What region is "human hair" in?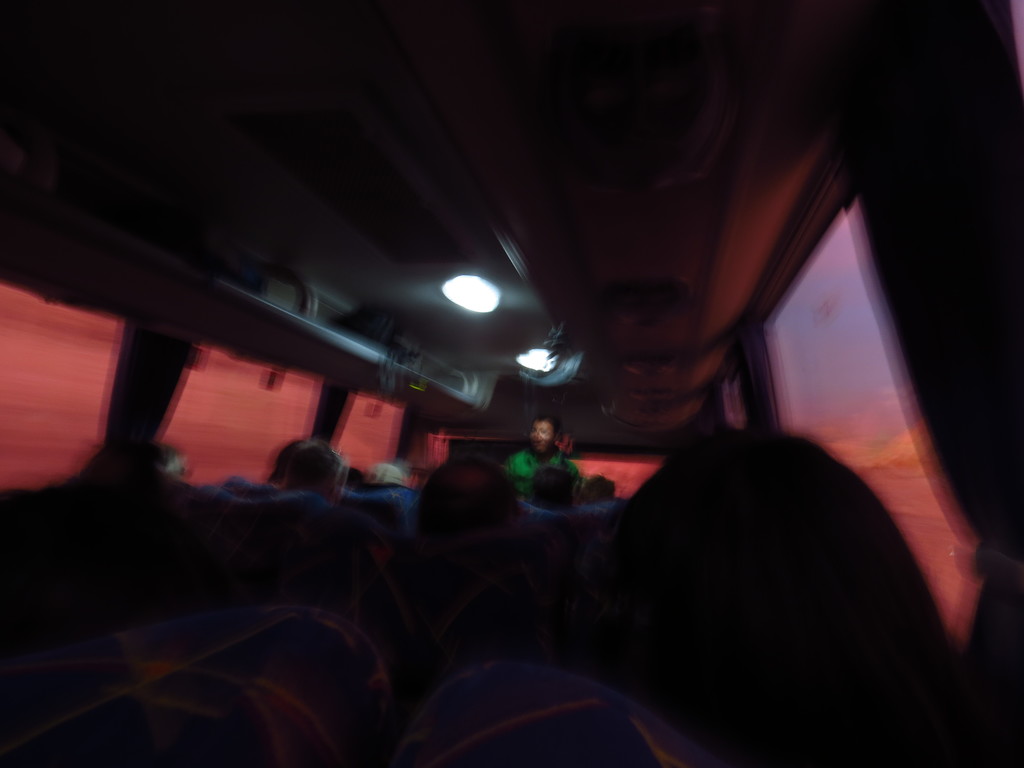
box=[528, 462, 572, 508].
